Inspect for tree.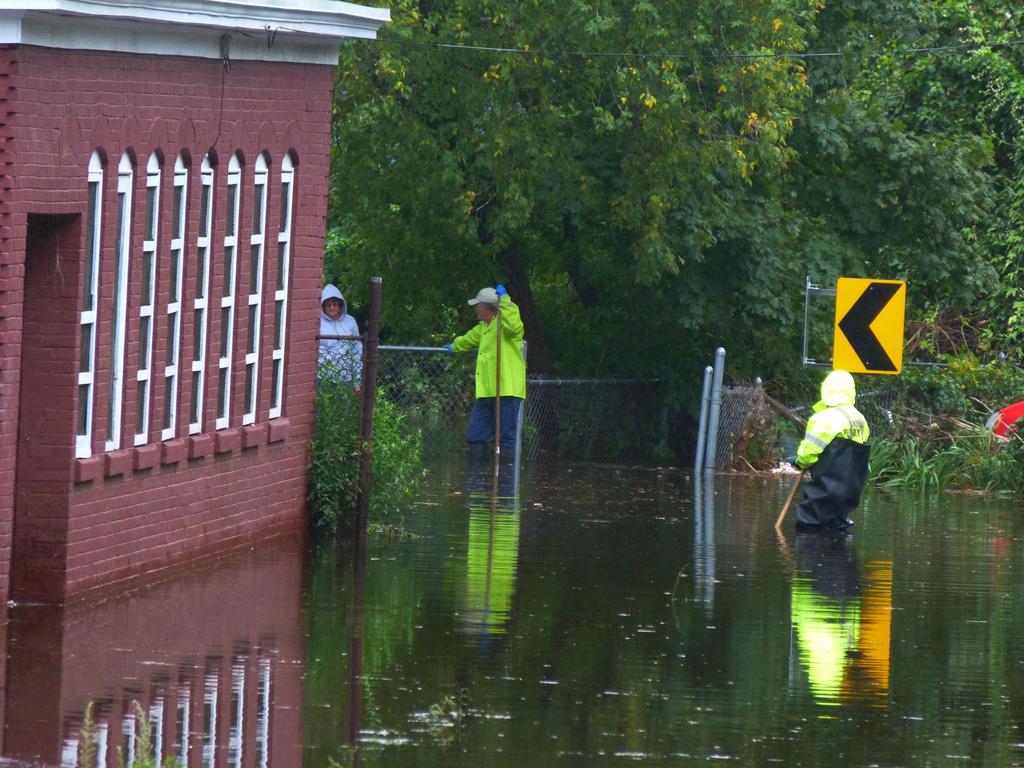
Inspection: (335,31,828,374).
